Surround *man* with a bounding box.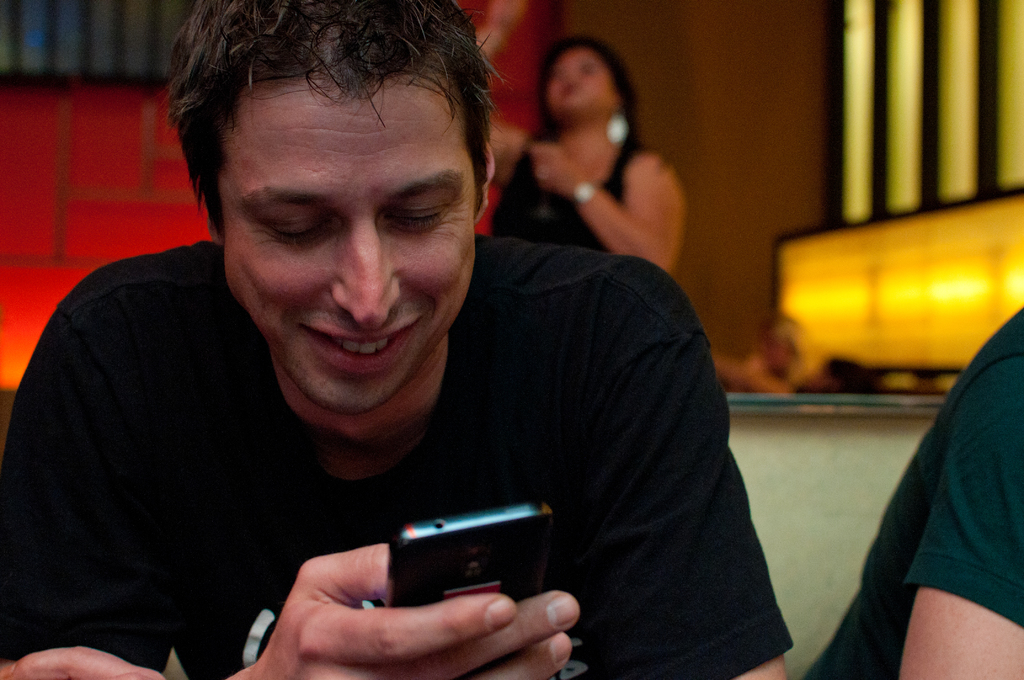
<bbox>9, 7, 799, 667</bbox>.
